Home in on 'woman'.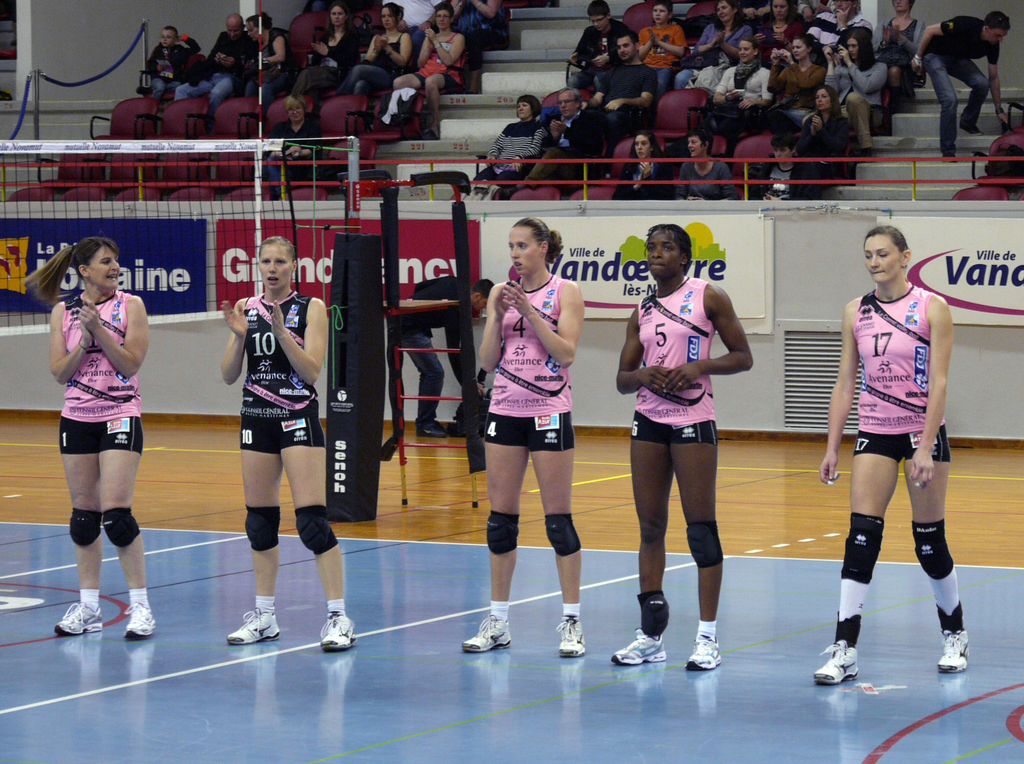
Homed in at [754,0,803,58].
